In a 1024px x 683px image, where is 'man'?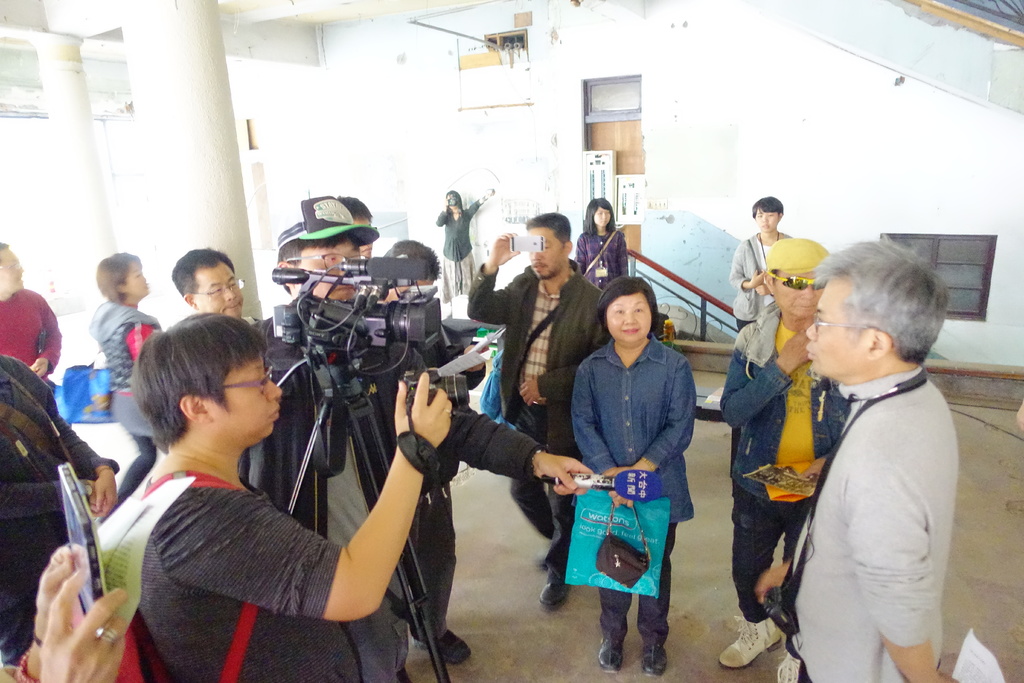
257/212/598/682.
